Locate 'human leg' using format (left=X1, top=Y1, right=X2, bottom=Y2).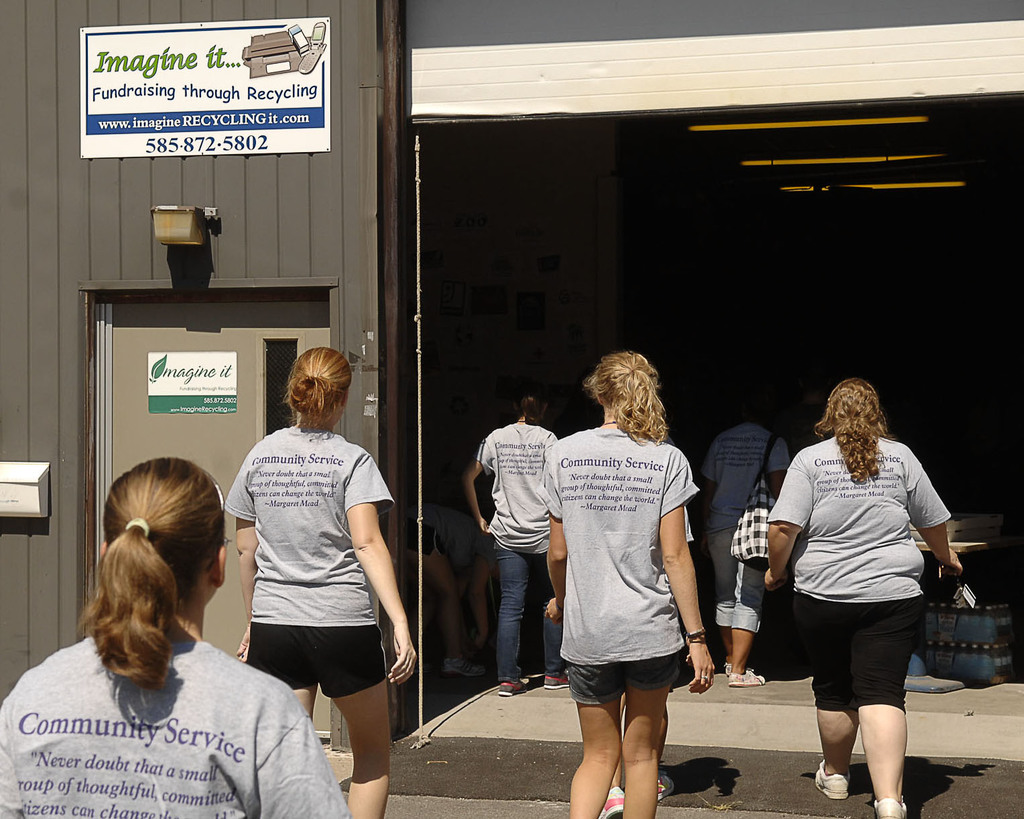
(left=474, top=522, right=495, bottom=666).
